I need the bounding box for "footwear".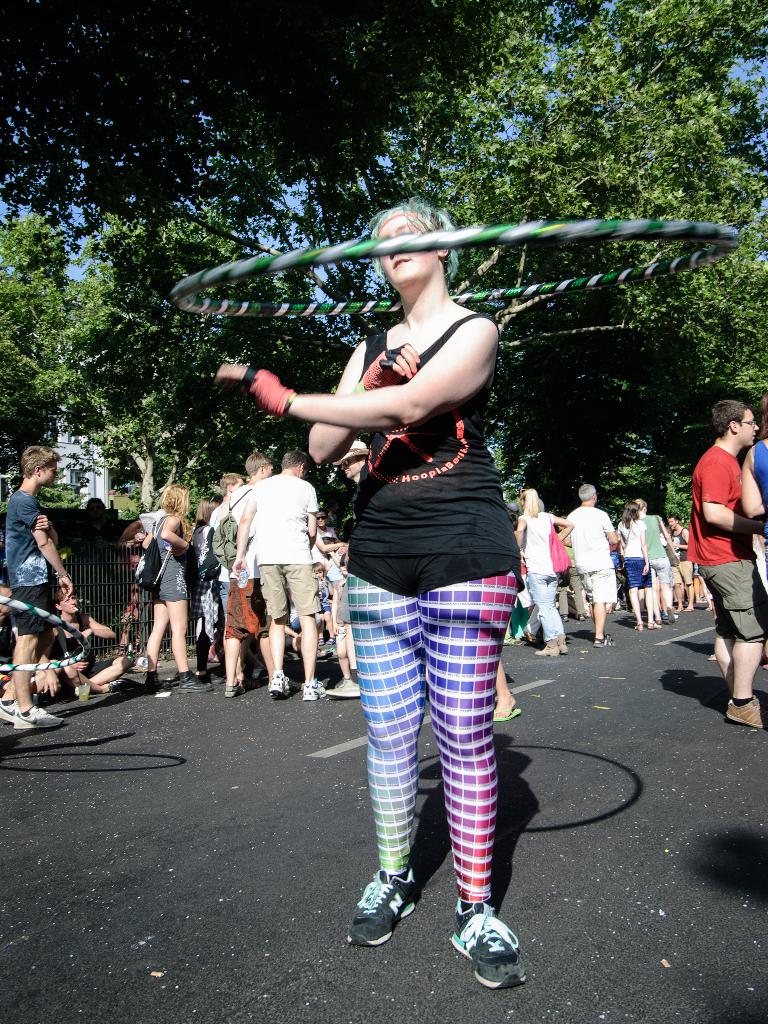
Here it is: (319, 639, 324, 646).
